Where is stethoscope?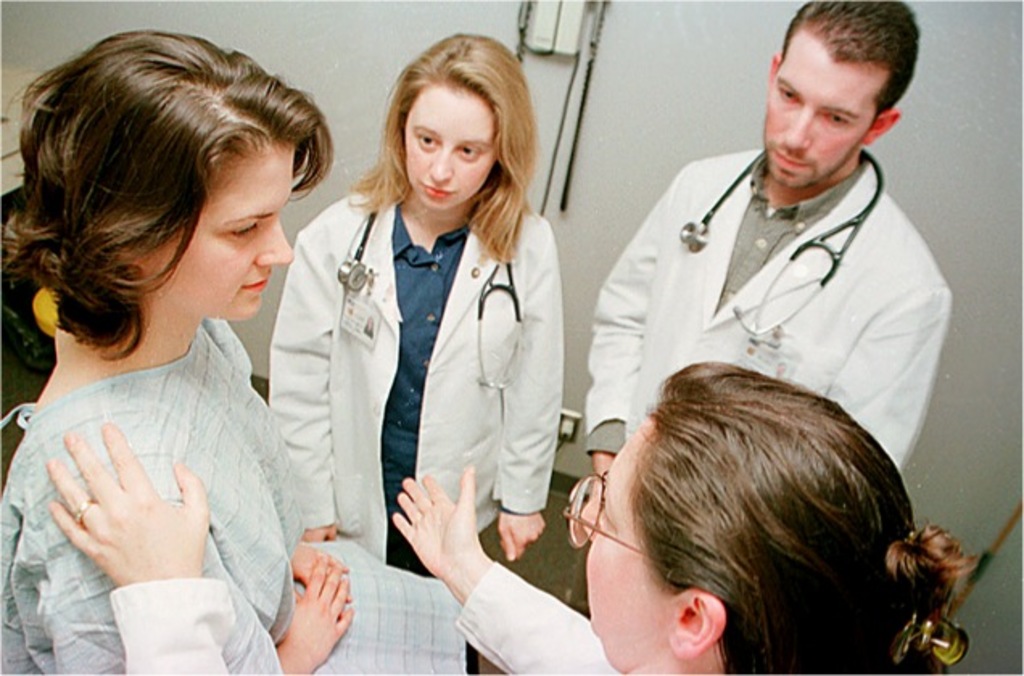
left=678, top=146, right=884, bottom=338.
